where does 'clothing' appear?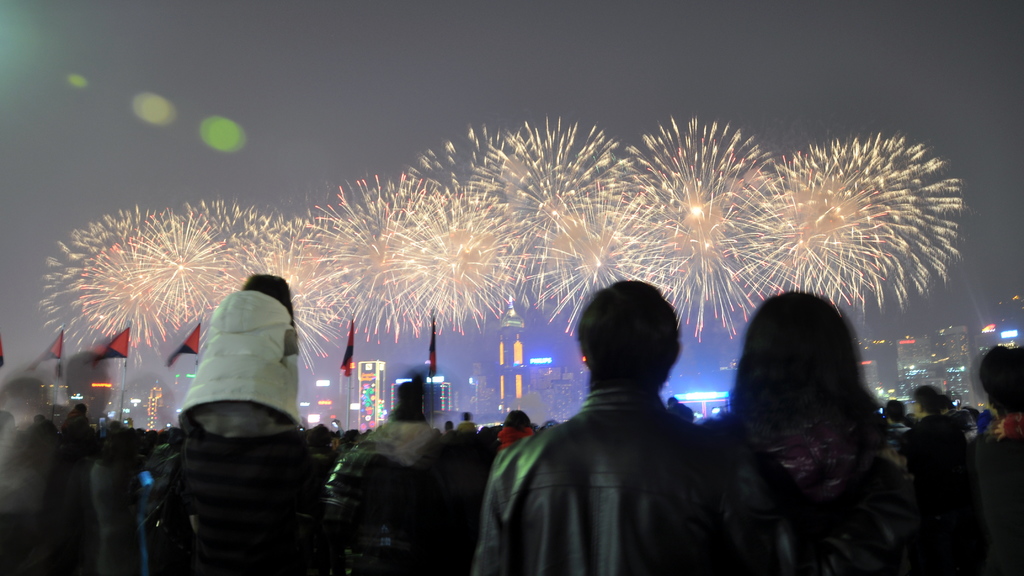
Appears at {"left": 478, "top": 317, "right": 755, "bottom": 575}.
